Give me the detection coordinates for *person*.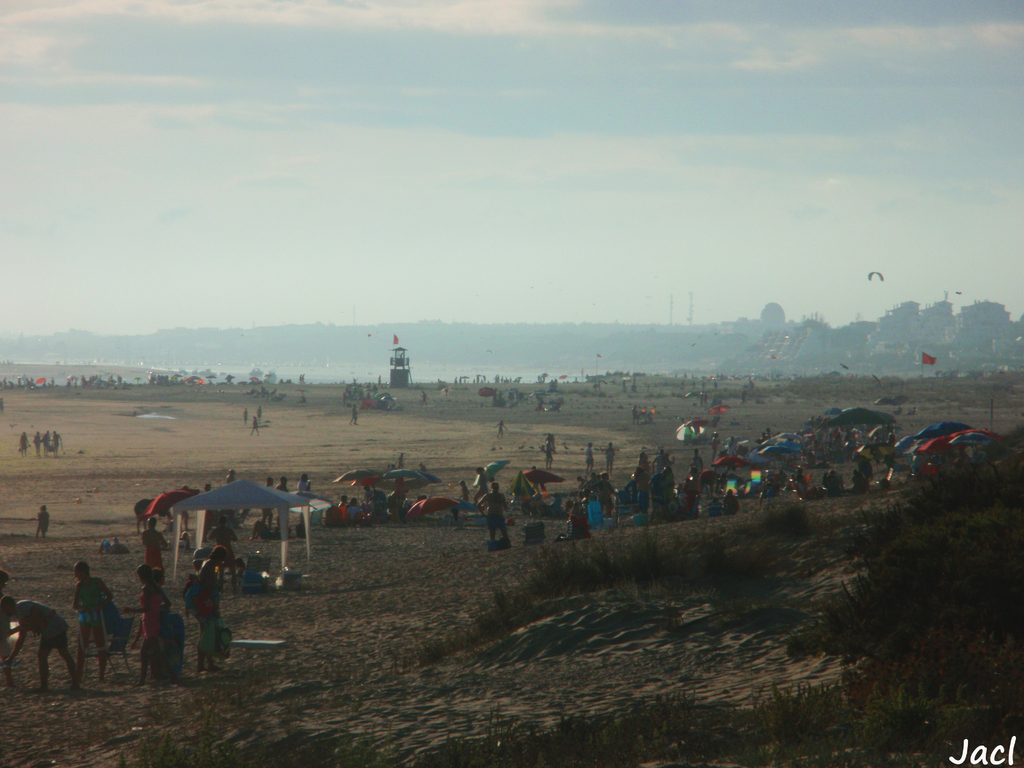
l=477, t=478, r=514, b=547.
